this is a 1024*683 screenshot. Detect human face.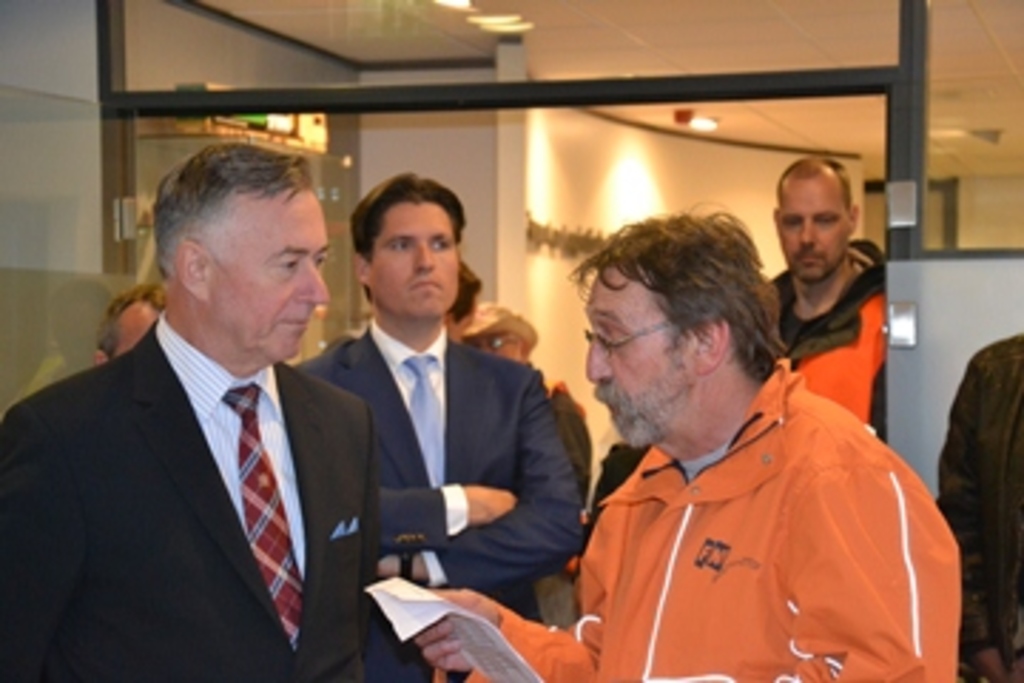
region(594, 265, 697, 444).
